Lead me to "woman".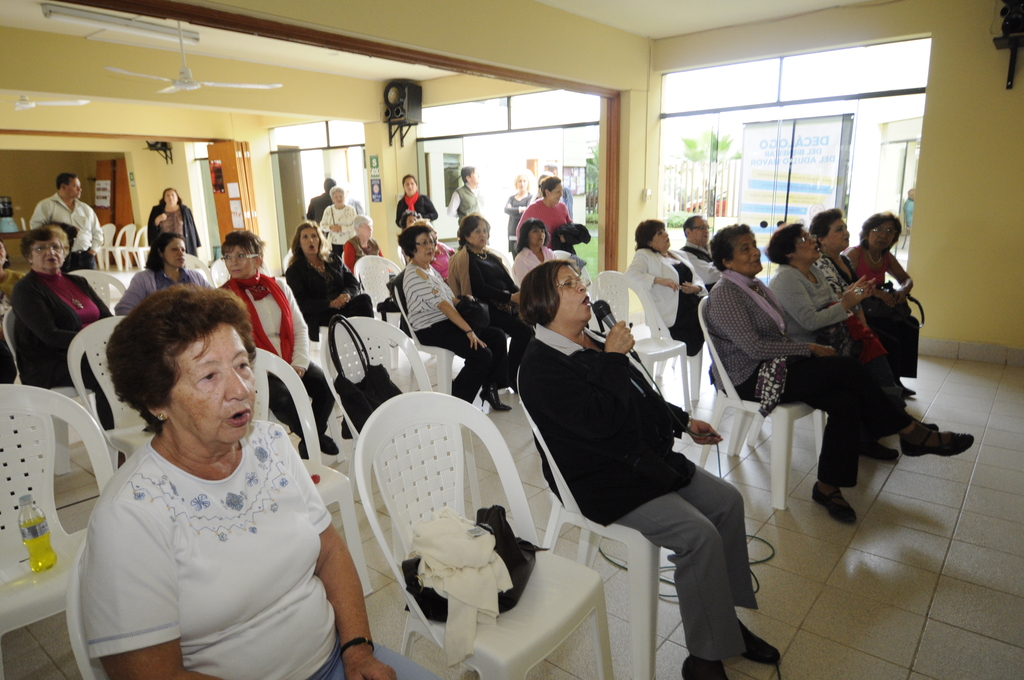
Lead to {"x1": 116, "y1": 231, "x2": 202, "y2": 311}.
